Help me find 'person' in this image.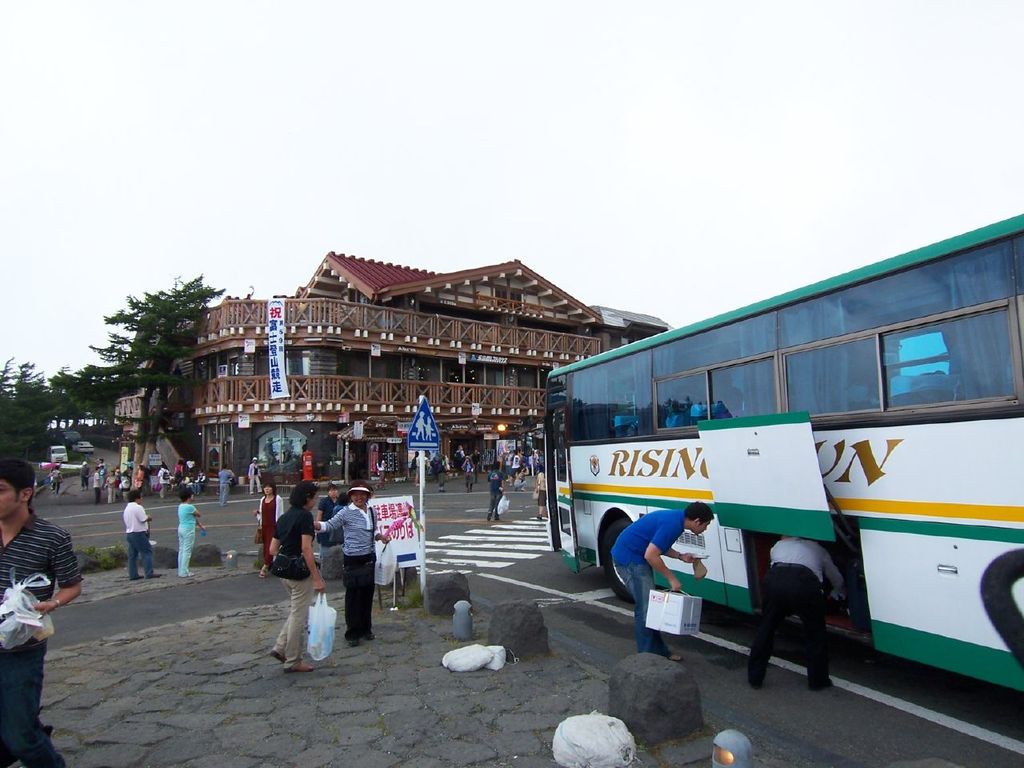
Found it: box=[745, 534, 849, 690].
